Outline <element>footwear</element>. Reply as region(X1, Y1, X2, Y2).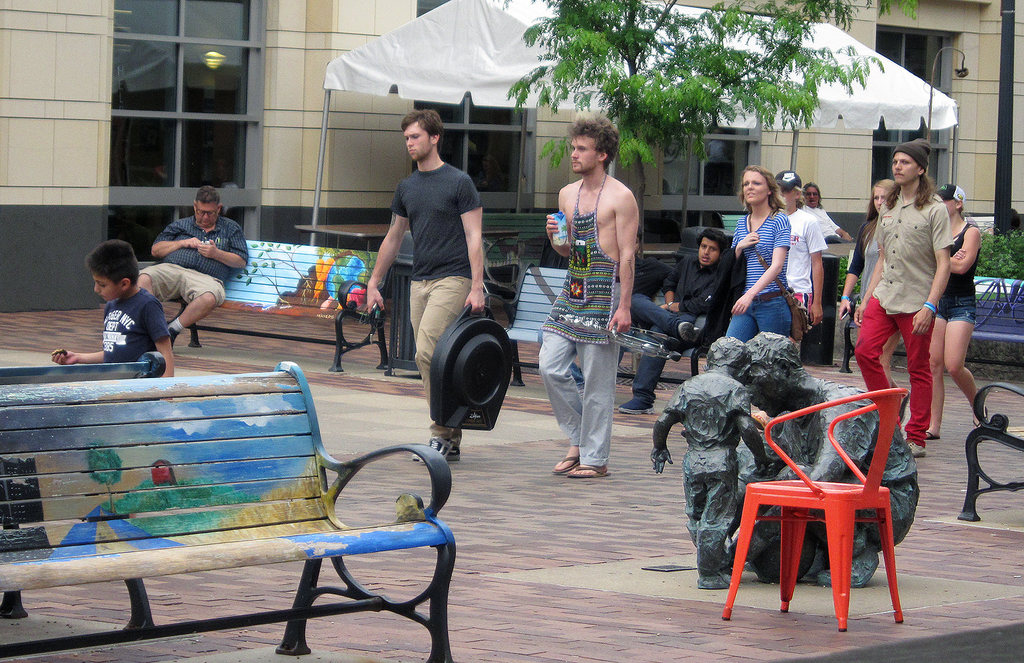
region(617, 392, 654, 419).
